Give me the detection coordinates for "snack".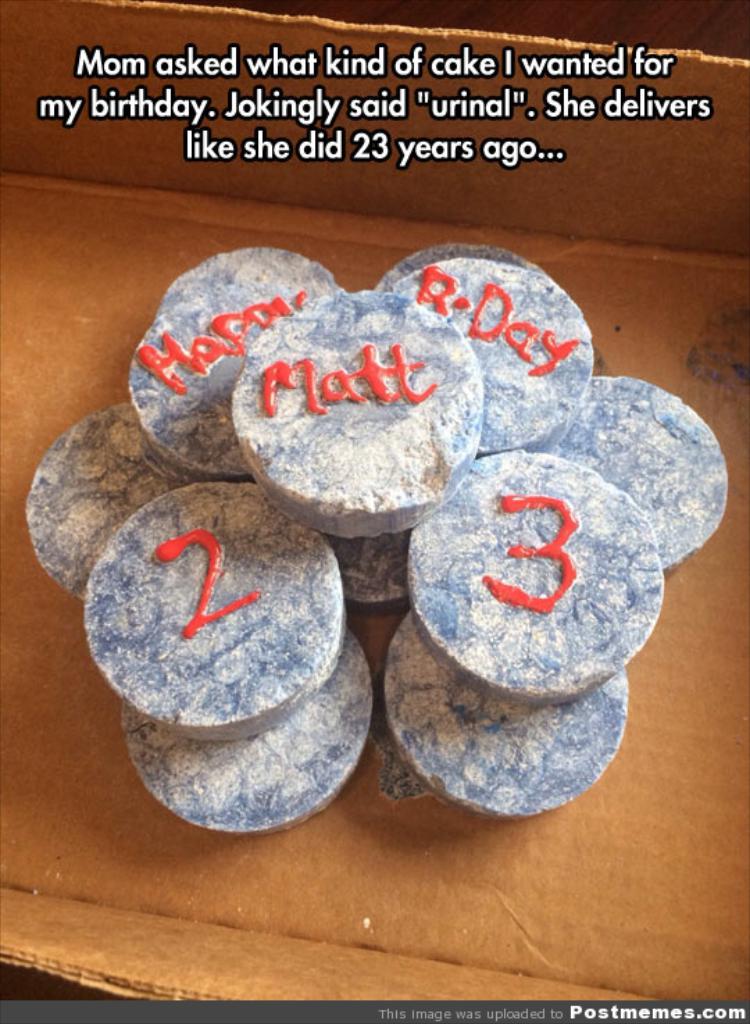
detection(375, 449, 658, 834).
